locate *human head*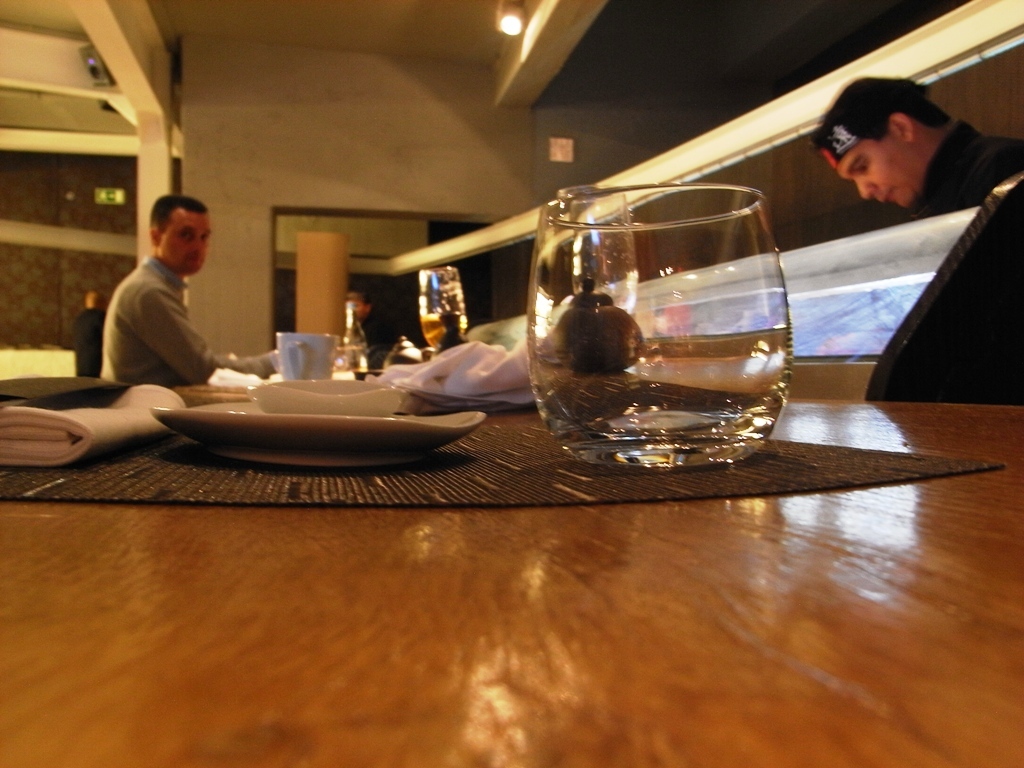
<bbox>148, 193, 214, 280</bbox>
